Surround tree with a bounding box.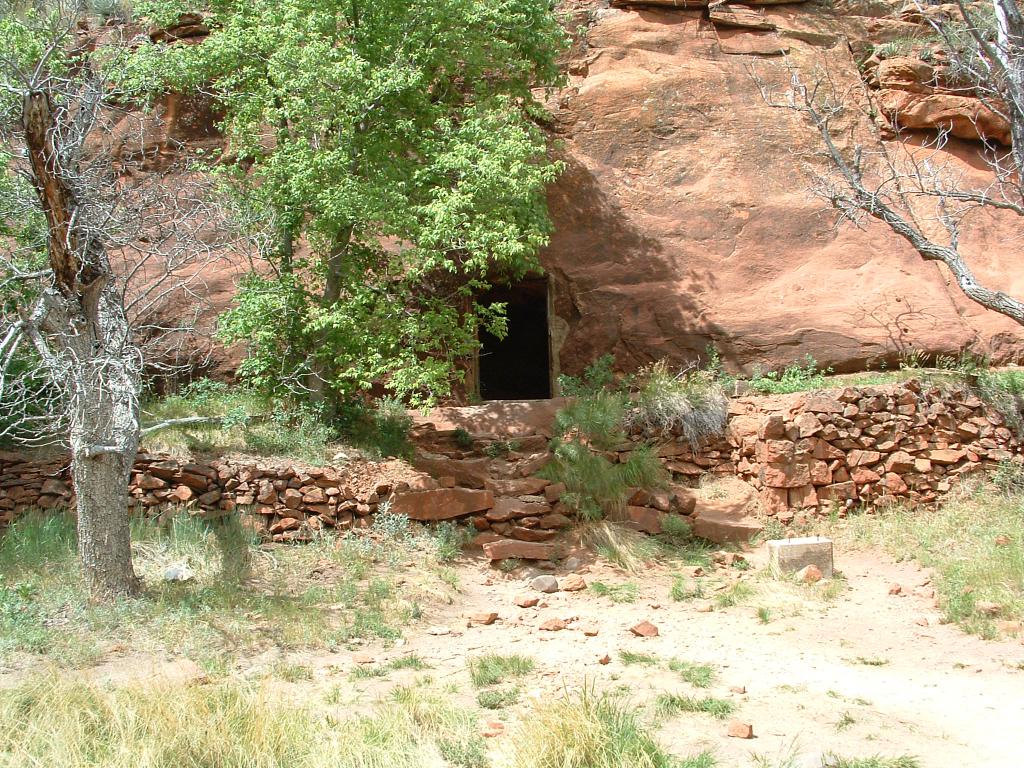
739, 0, 1023, 331.
